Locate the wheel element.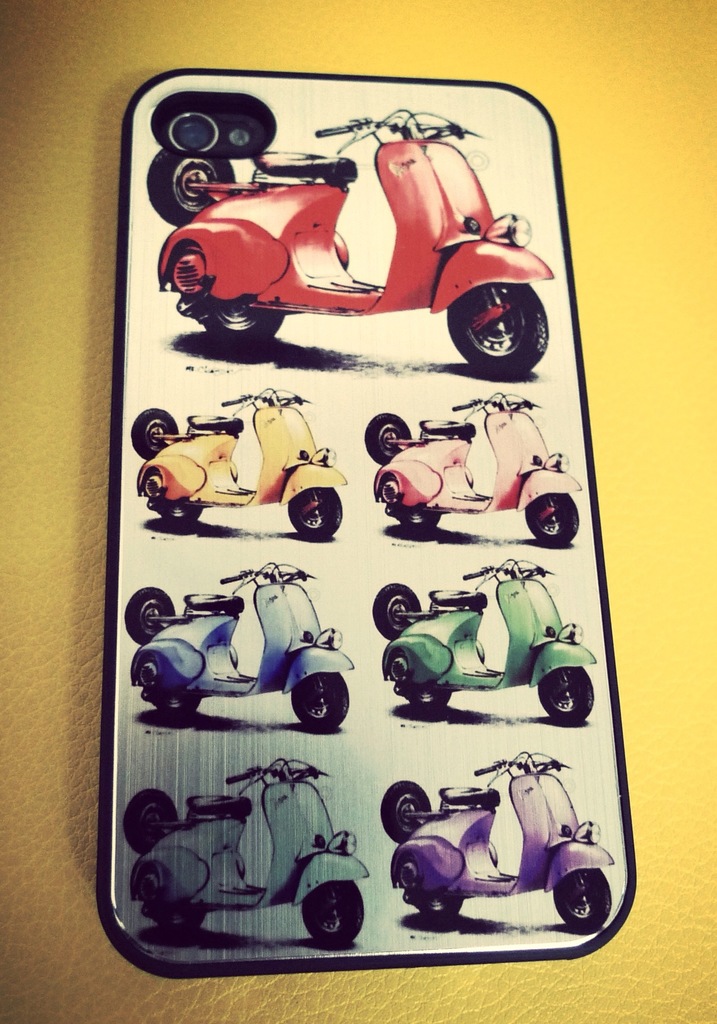
Element bbox: x1=407, y1=683, x2=449, y2=712.
